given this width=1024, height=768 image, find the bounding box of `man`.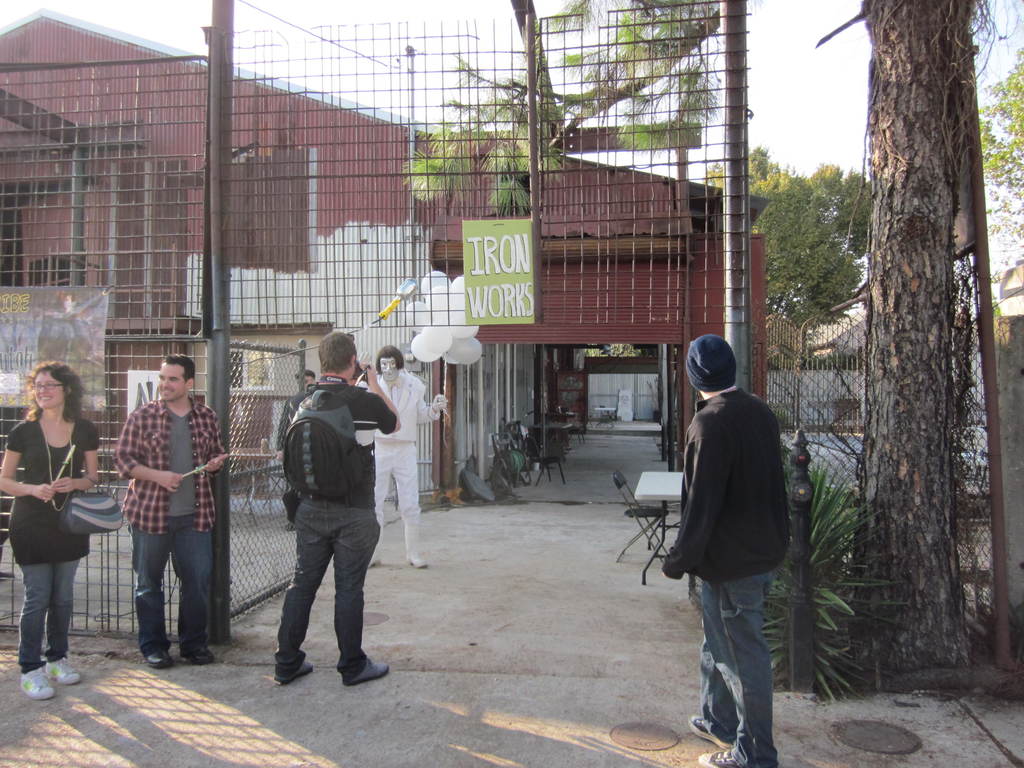
{"left": 271, "top": 335, "right": 407, "bottom": 687}.
